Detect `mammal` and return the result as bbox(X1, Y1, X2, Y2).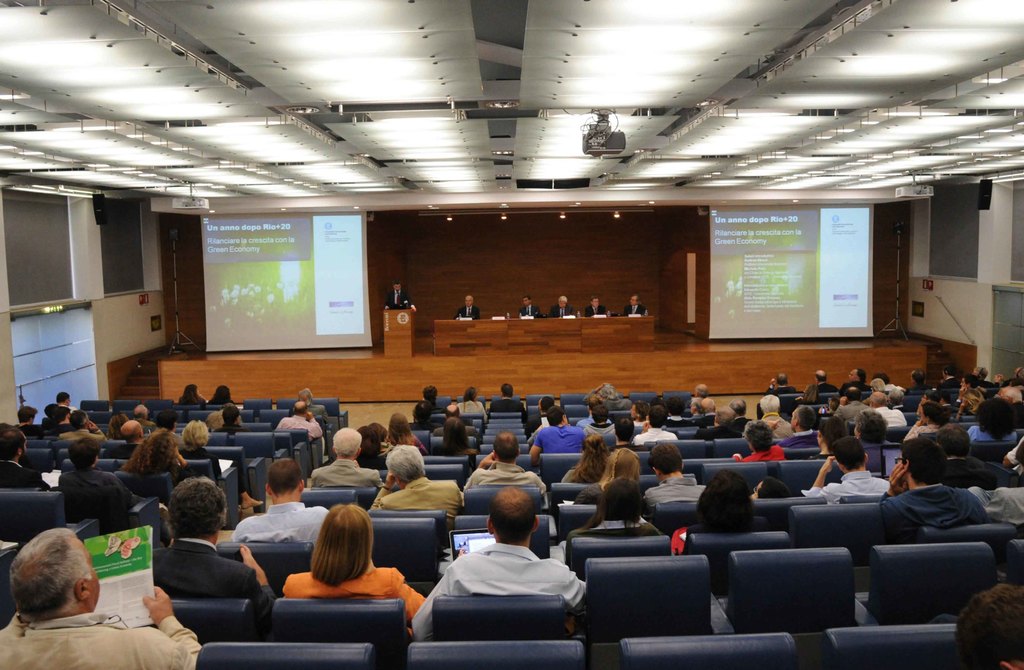
bbox(904, 397, 951, 443).
